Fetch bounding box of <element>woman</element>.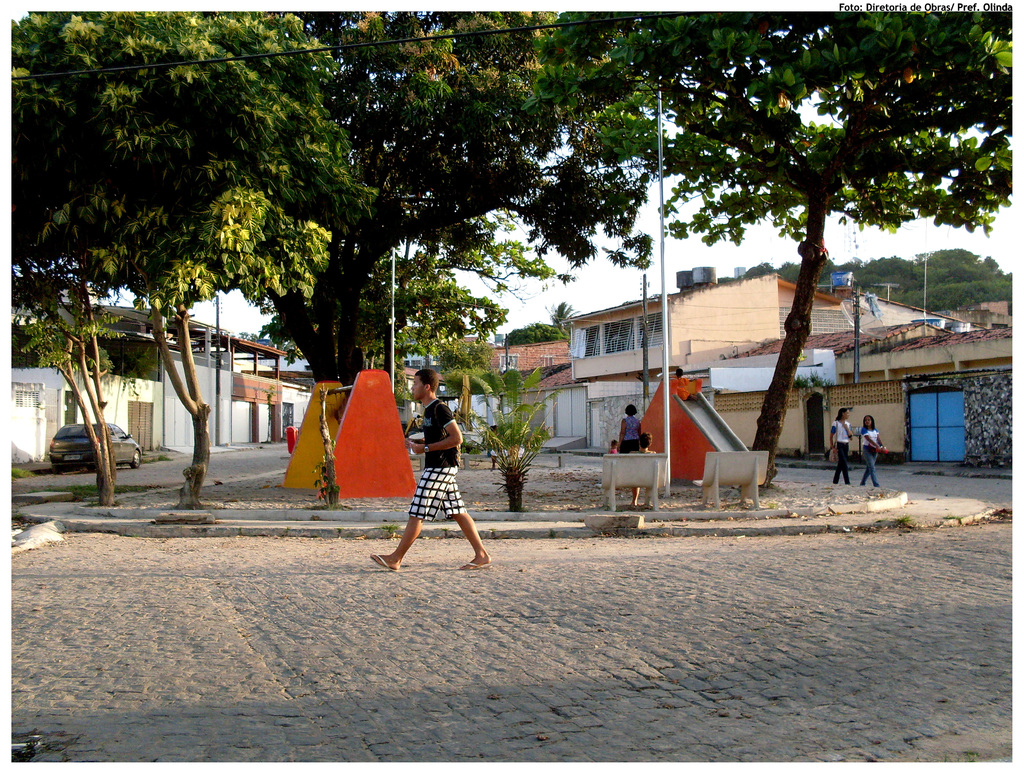
Bbox: region(615, 403, 642, 459).
